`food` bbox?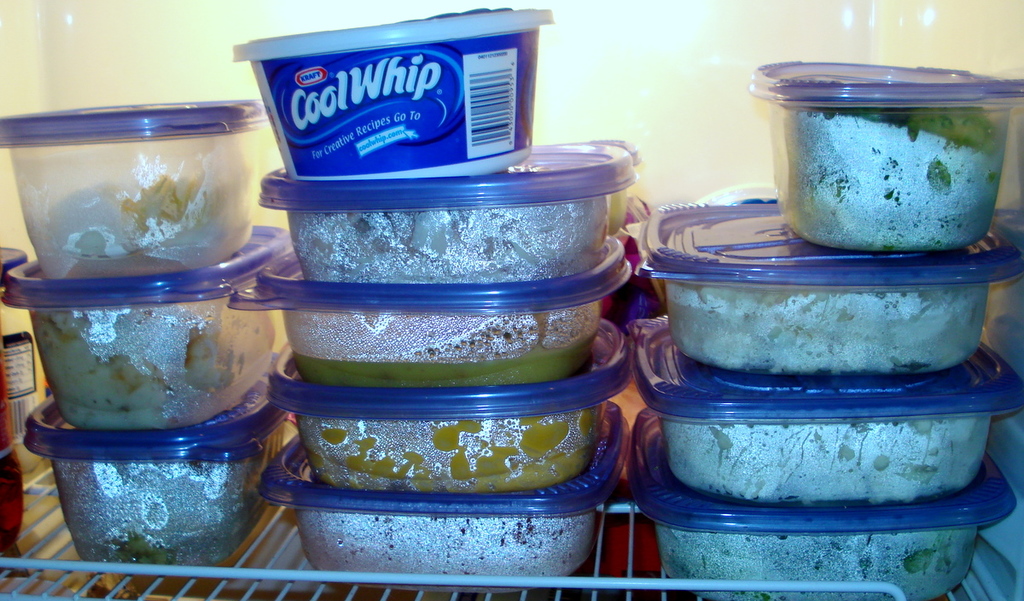
rect(31, 305, 274, 429)
